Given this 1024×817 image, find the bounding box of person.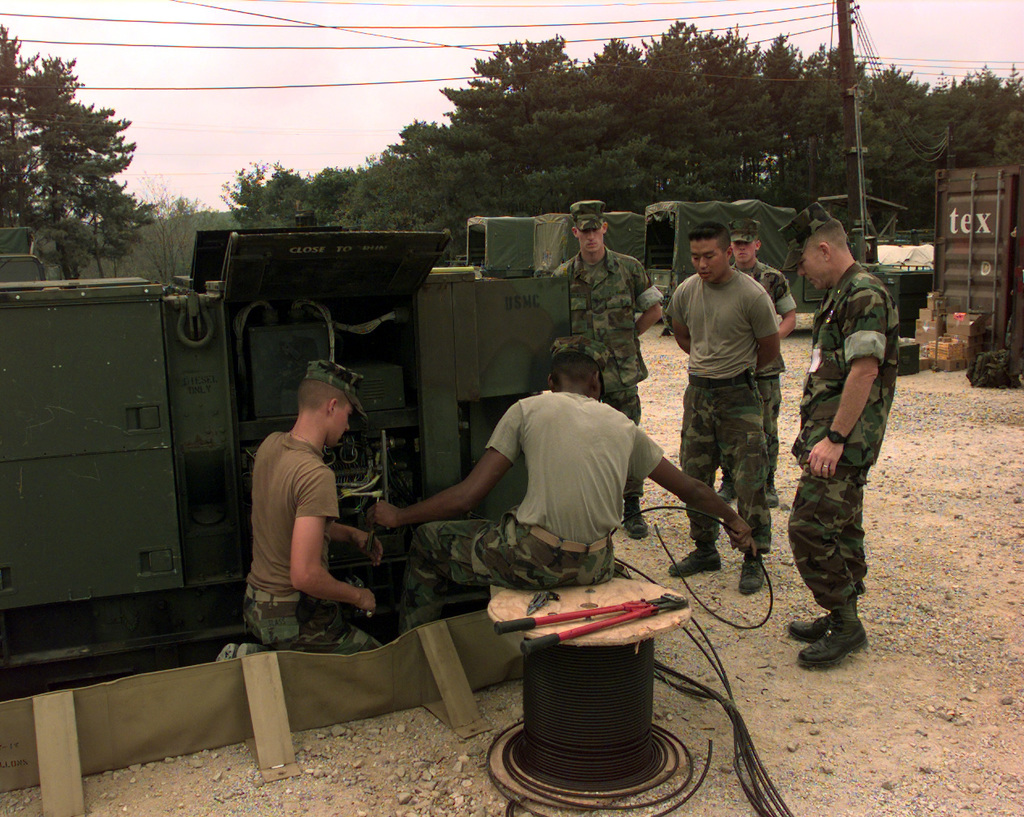
(x1=212, y1=358, x2=390, y2=665).
